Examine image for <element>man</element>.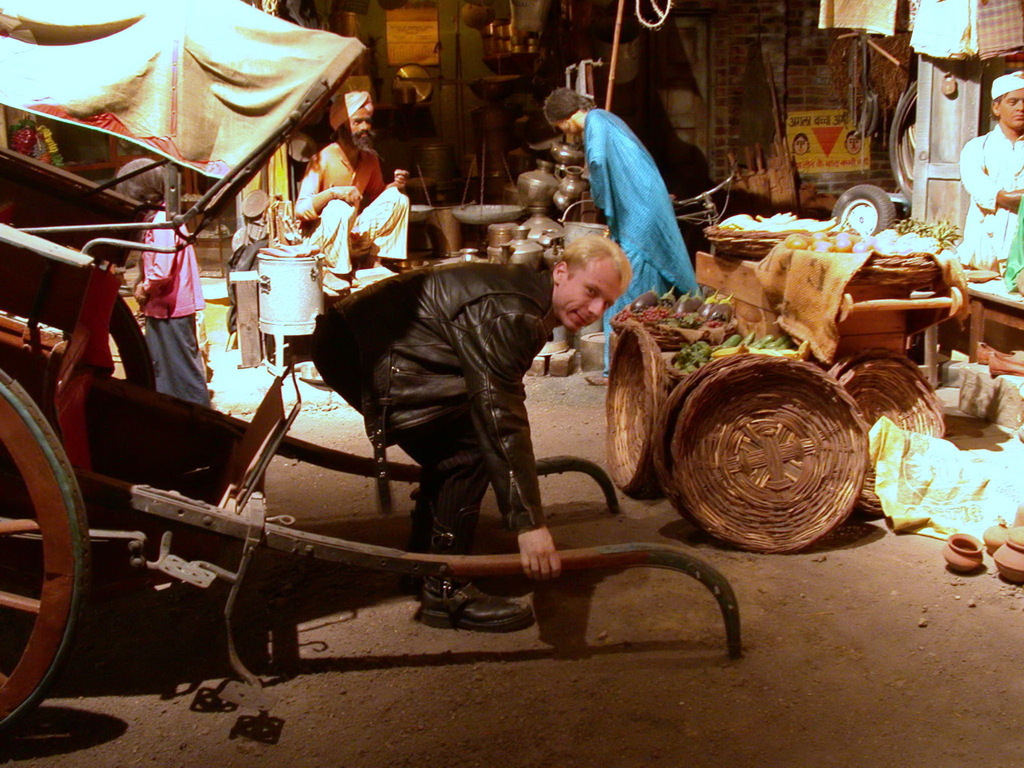
Examination result: [left=307, top=228, right=631, bottom=626].
